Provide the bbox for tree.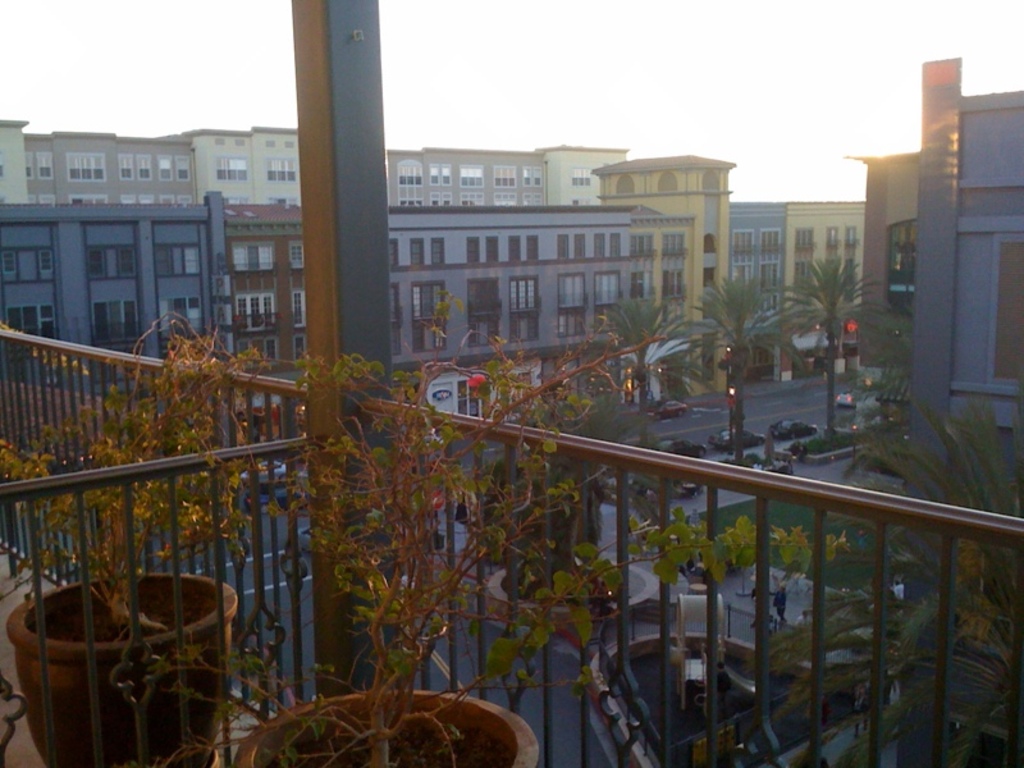
<box>794,257,879,458</box>.
